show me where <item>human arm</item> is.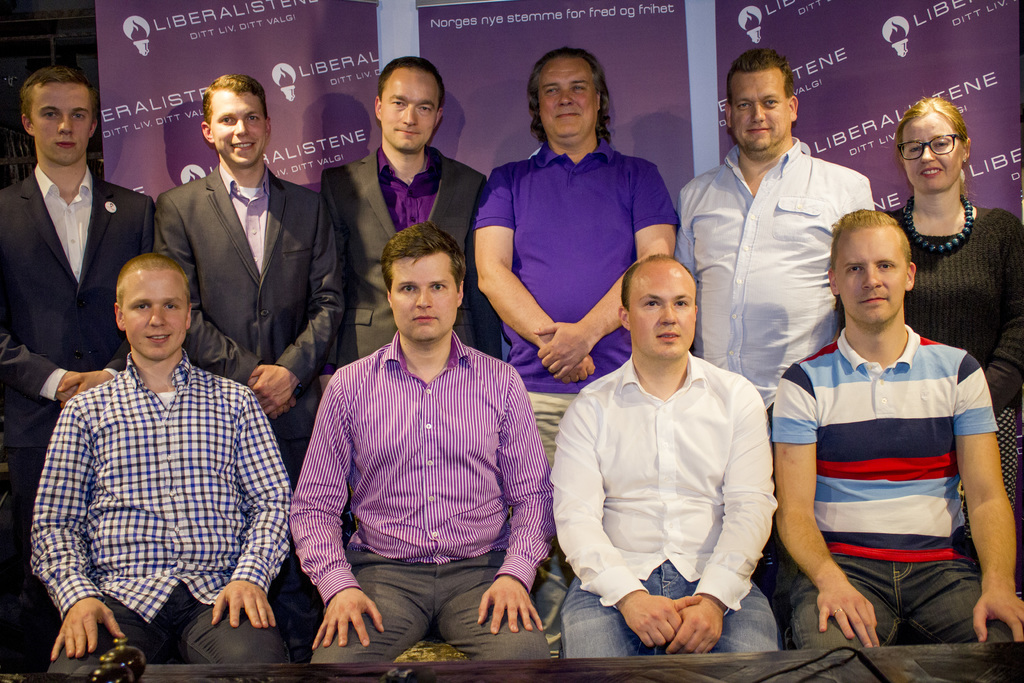
<item>human arm</item> is at detection(29, 399, 131, 657).
